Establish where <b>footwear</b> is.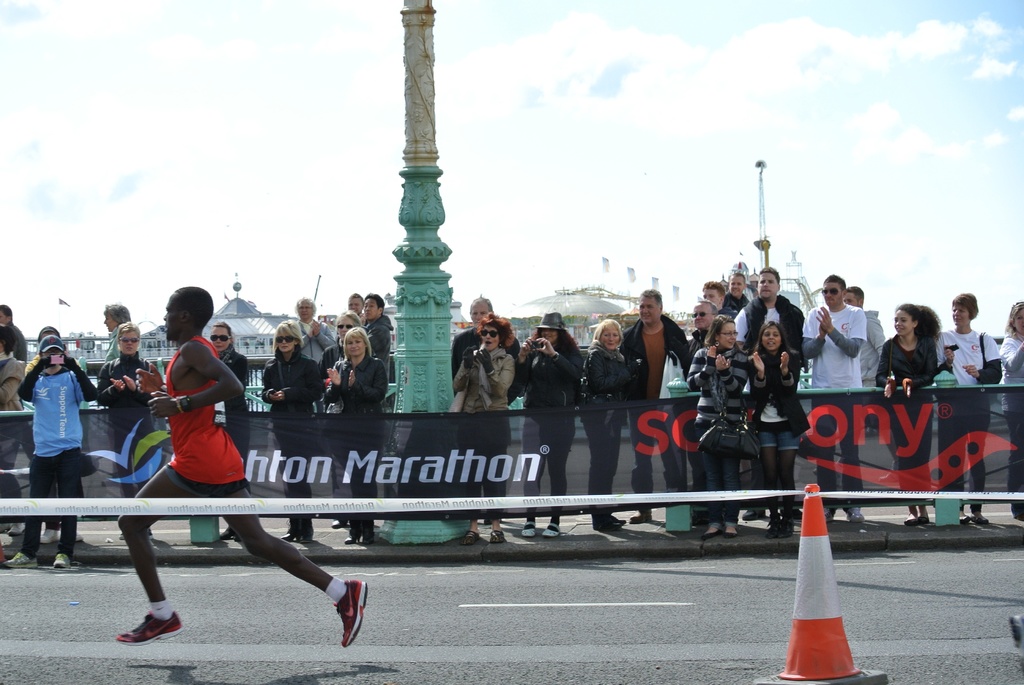
Established at left=333, top=583, right=365, bottom=648.
